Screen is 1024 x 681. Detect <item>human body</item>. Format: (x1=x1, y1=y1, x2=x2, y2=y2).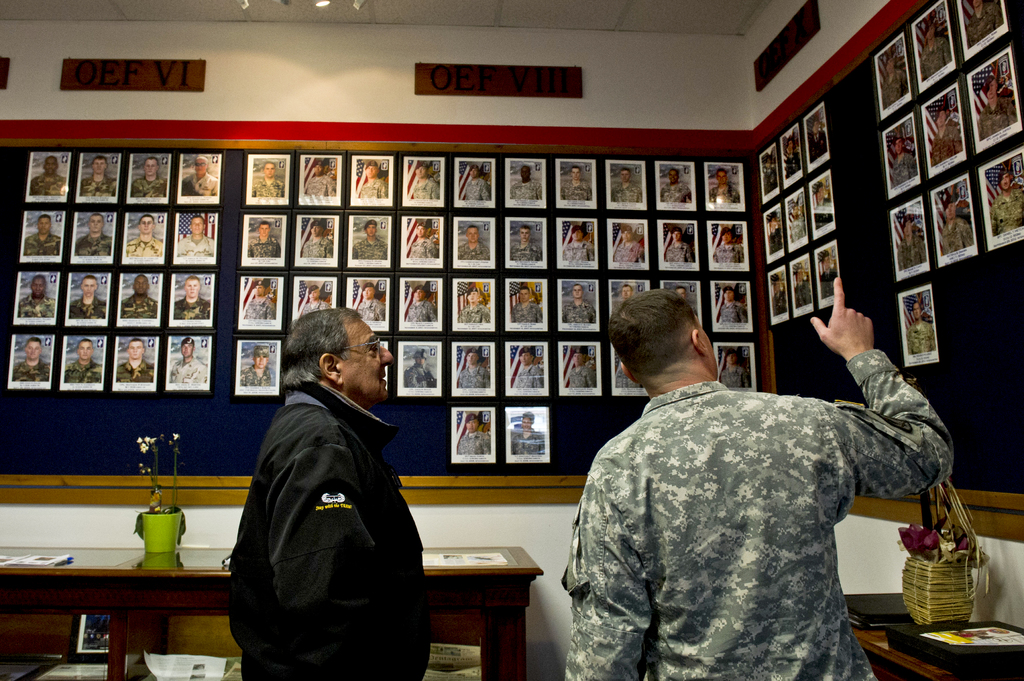
(x1=180, y1=237, x2=213, y2=257).
